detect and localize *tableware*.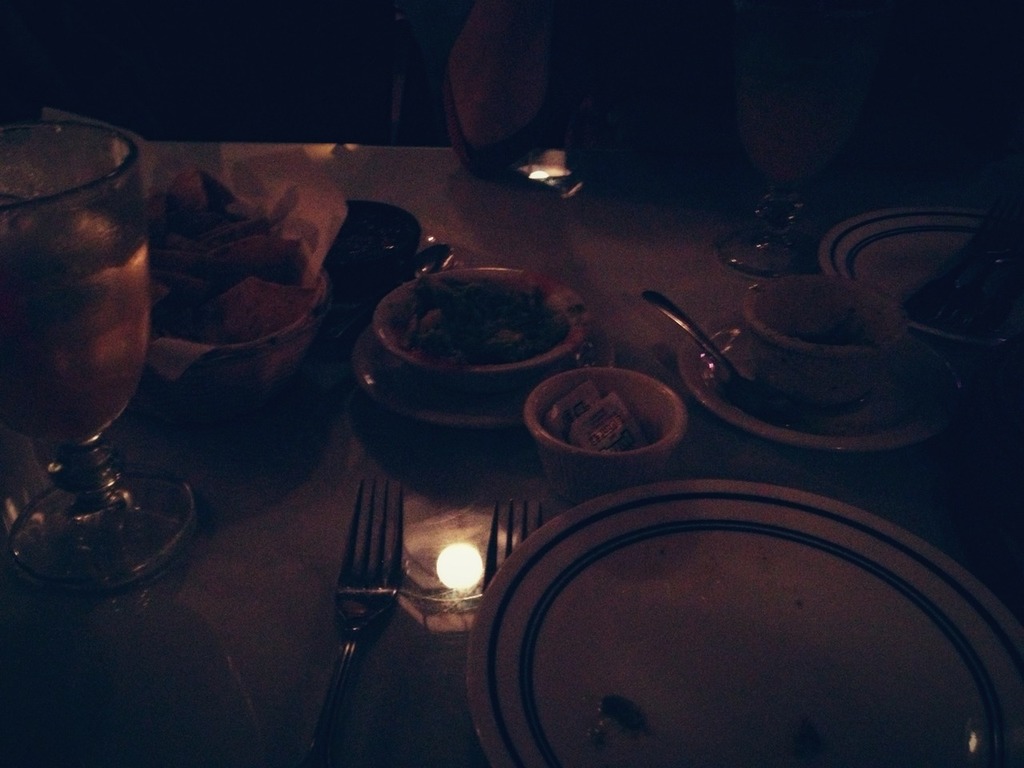
Localized at {"x1": 0, "y1": 103, "x2": 201, "y2": 605}.
